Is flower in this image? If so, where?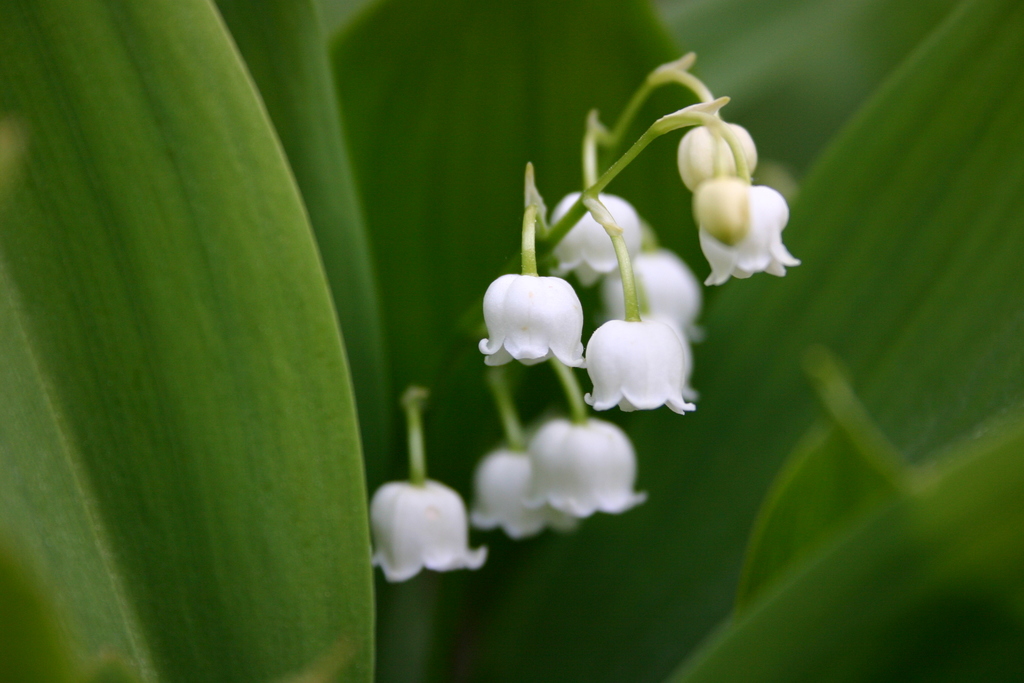
Yes, at bbox=(691, 176, 751, 250).
